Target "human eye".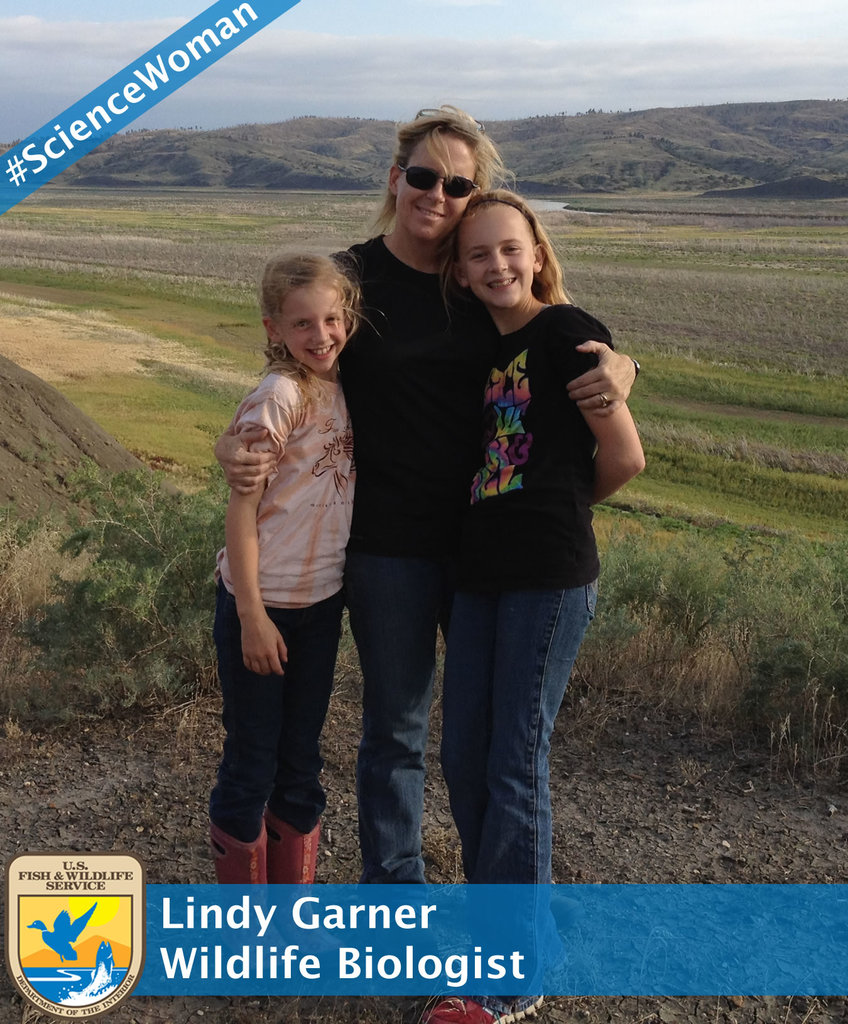
Target region: <bbox>325, 315, 341, 325</bbox>.
